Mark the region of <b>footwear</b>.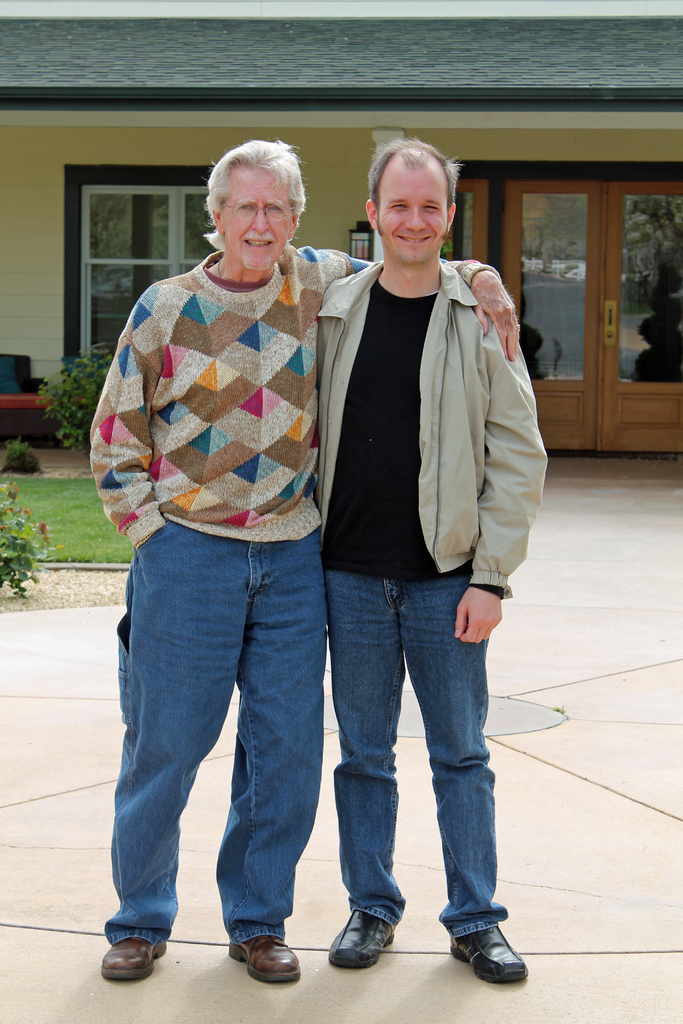
Region: 327 906 395 970.
